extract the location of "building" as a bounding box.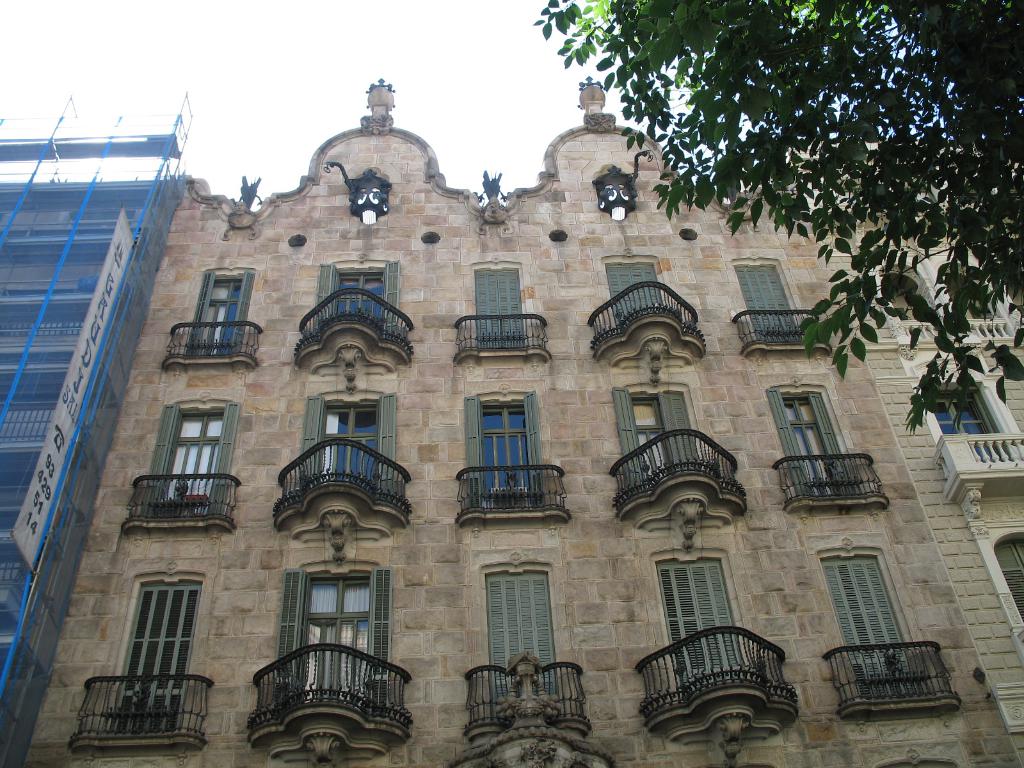
(24, 78, 1021, 767).
